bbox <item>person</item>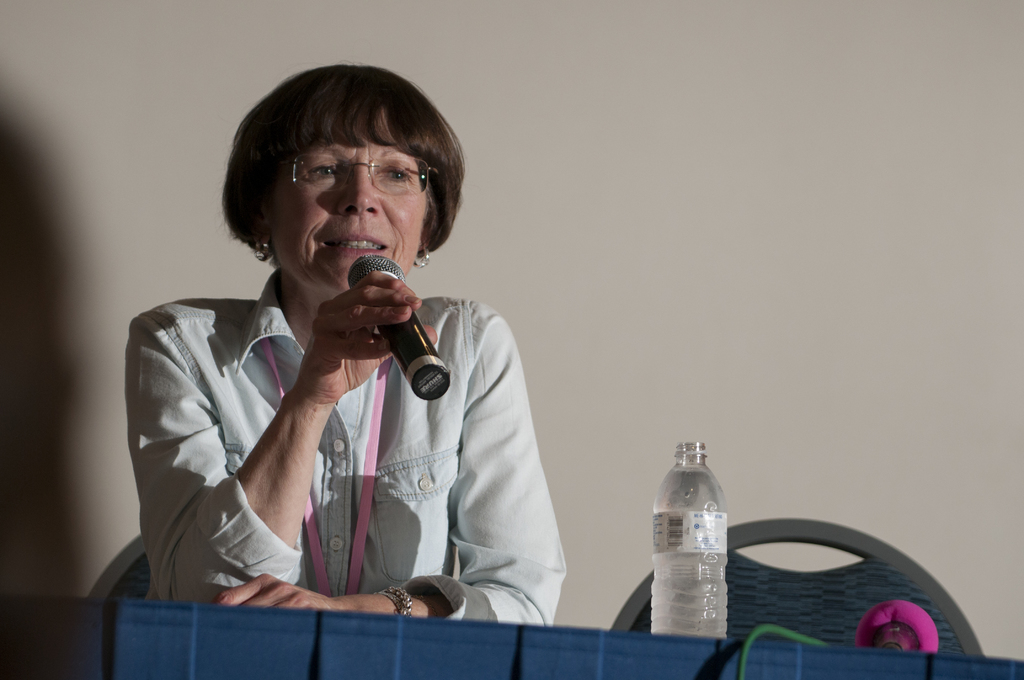
[118, 90, 581, 646]
